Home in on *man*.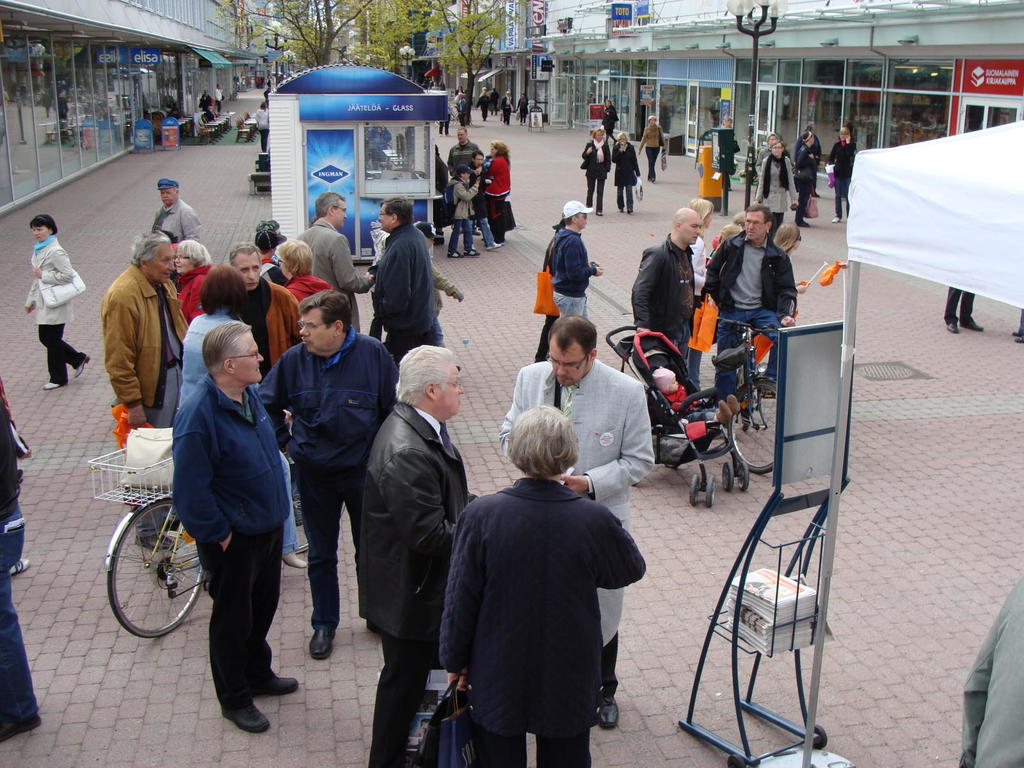
Homed in at box(703, 204, 797, 410).
